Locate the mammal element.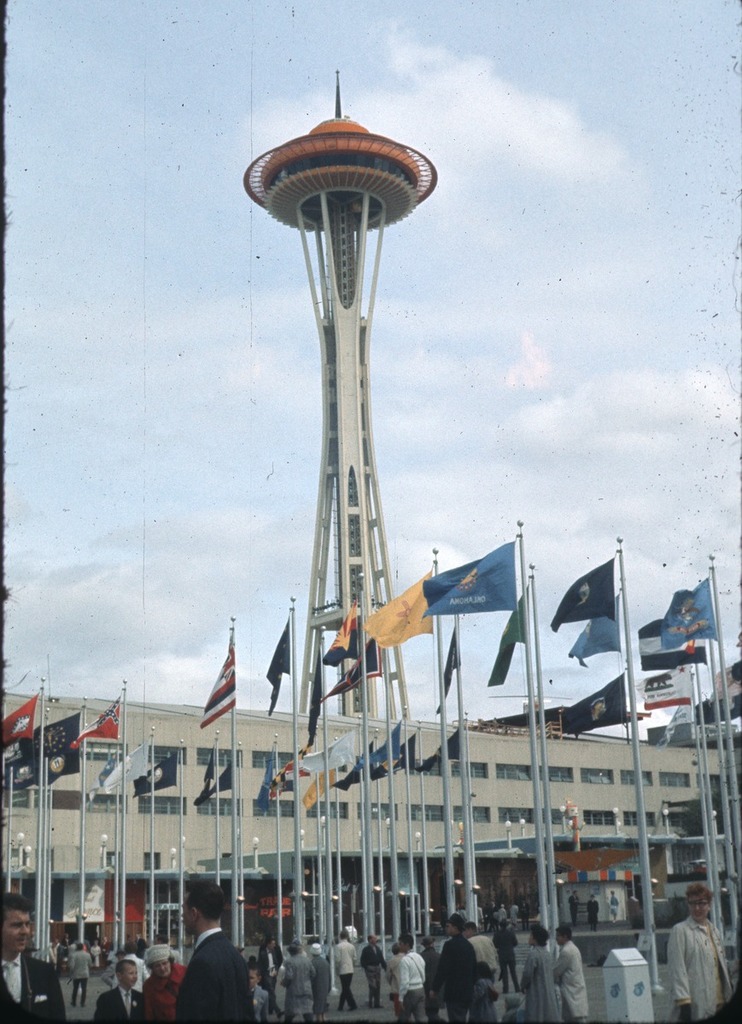
Element bbox: x1=482, y1=900, x2=491, y2=925.
